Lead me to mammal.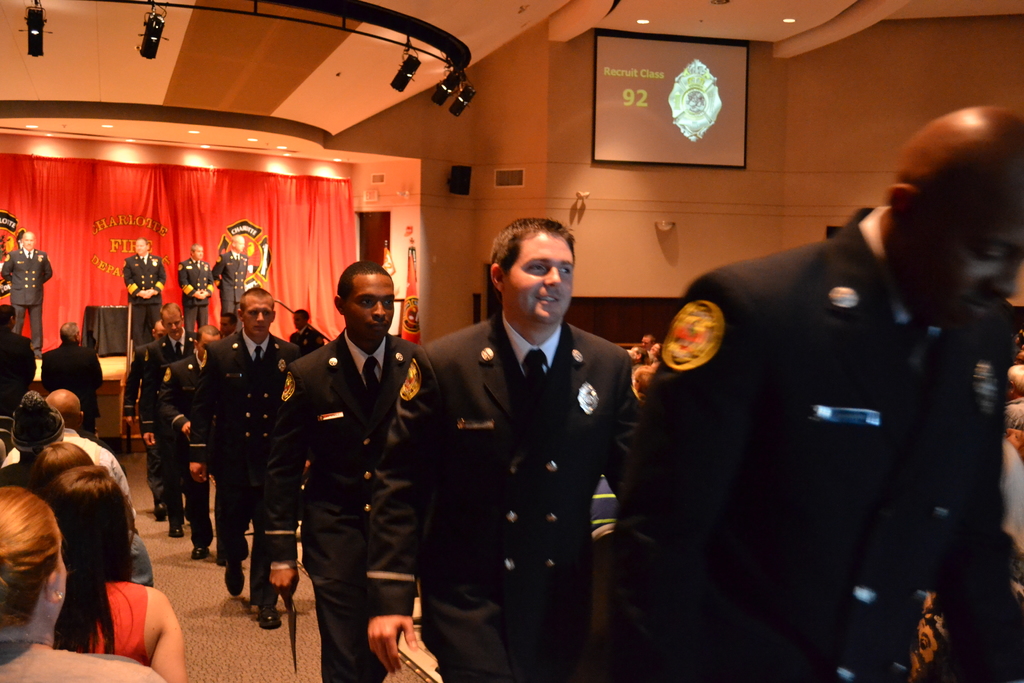
Lead to [x1=260, y1=260, x2=417, y2=682].
